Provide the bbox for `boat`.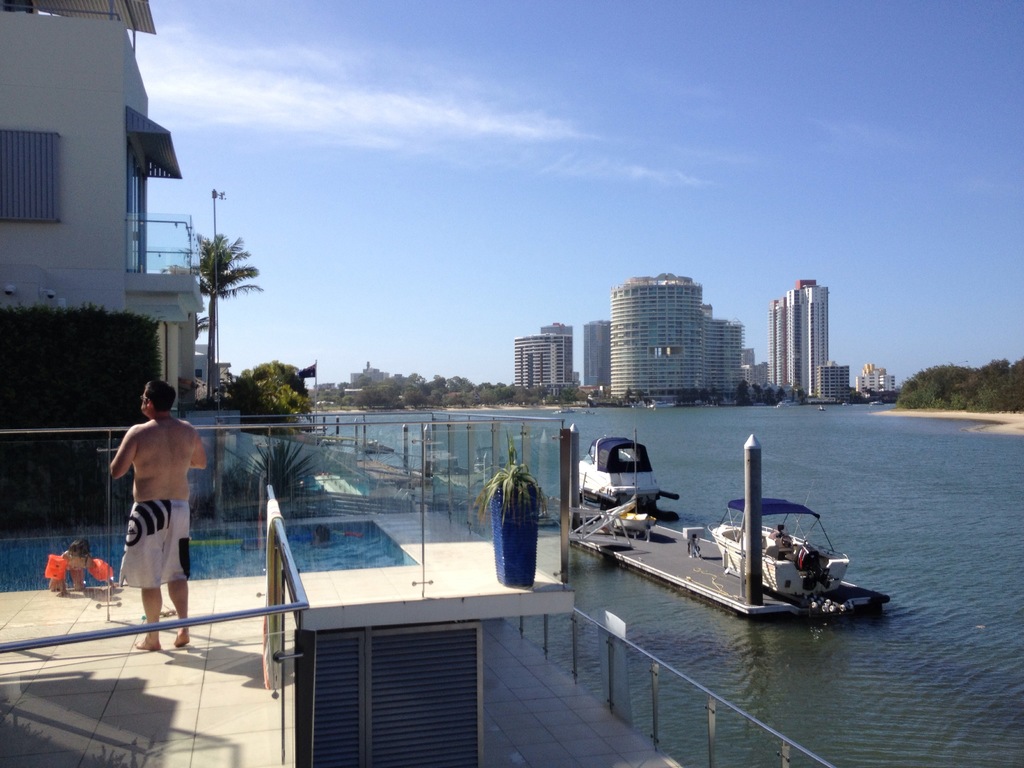
<bbox>550, 445, 893, 632</bbox>.
